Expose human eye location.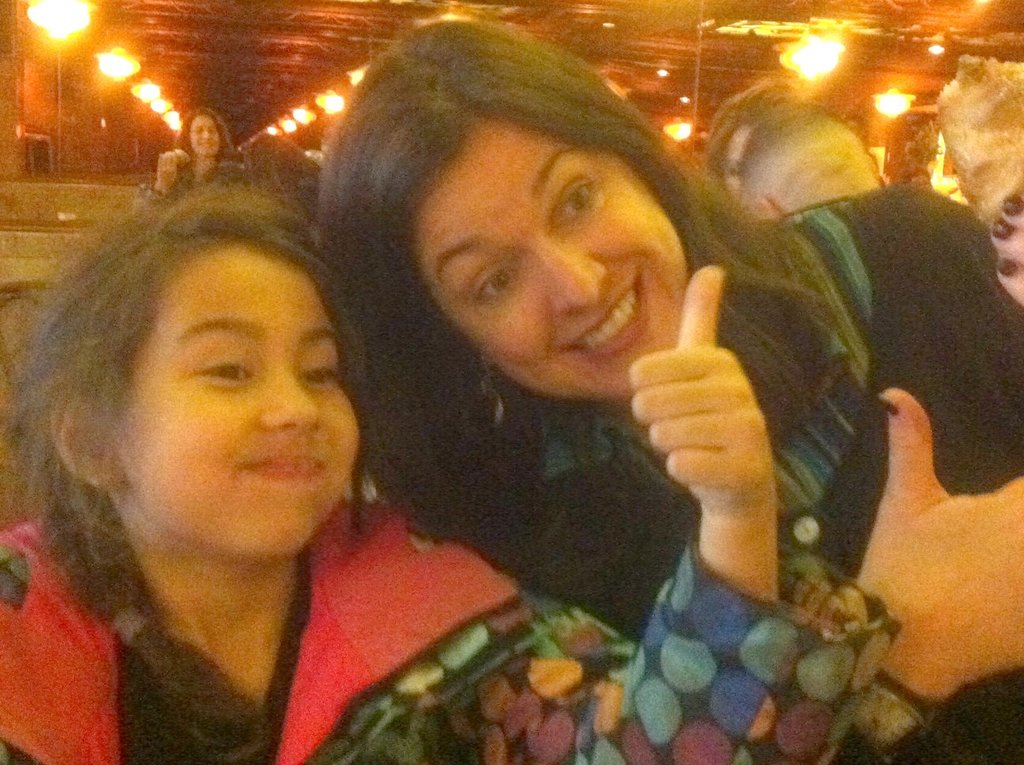
Exposed at rect(474, 262, 524, 301).
